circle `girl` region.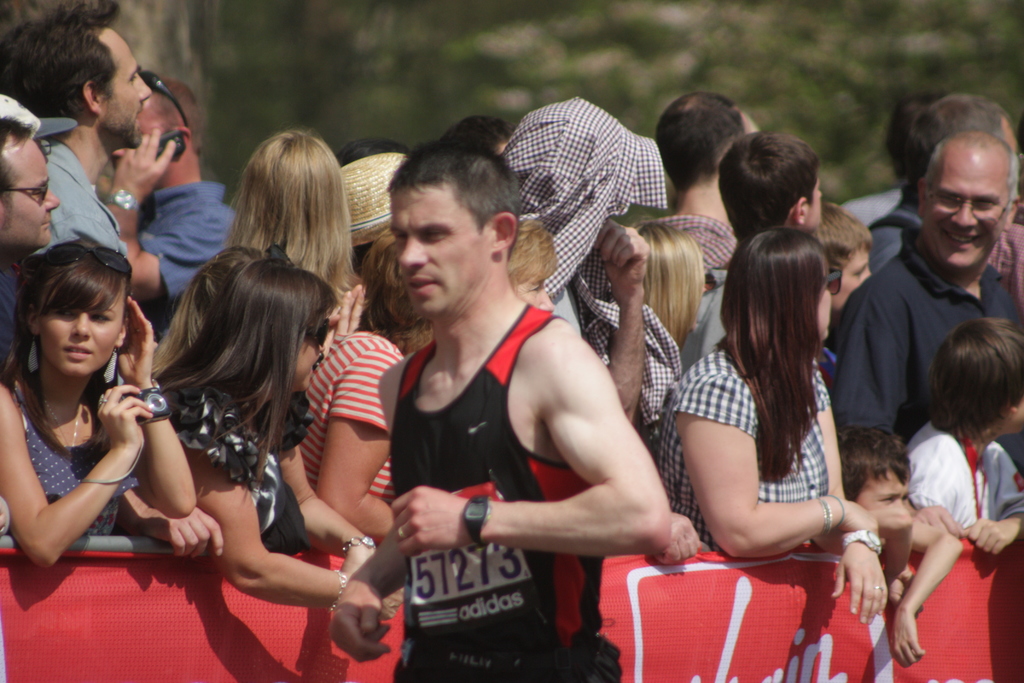
Region: 636:222:716:361.
